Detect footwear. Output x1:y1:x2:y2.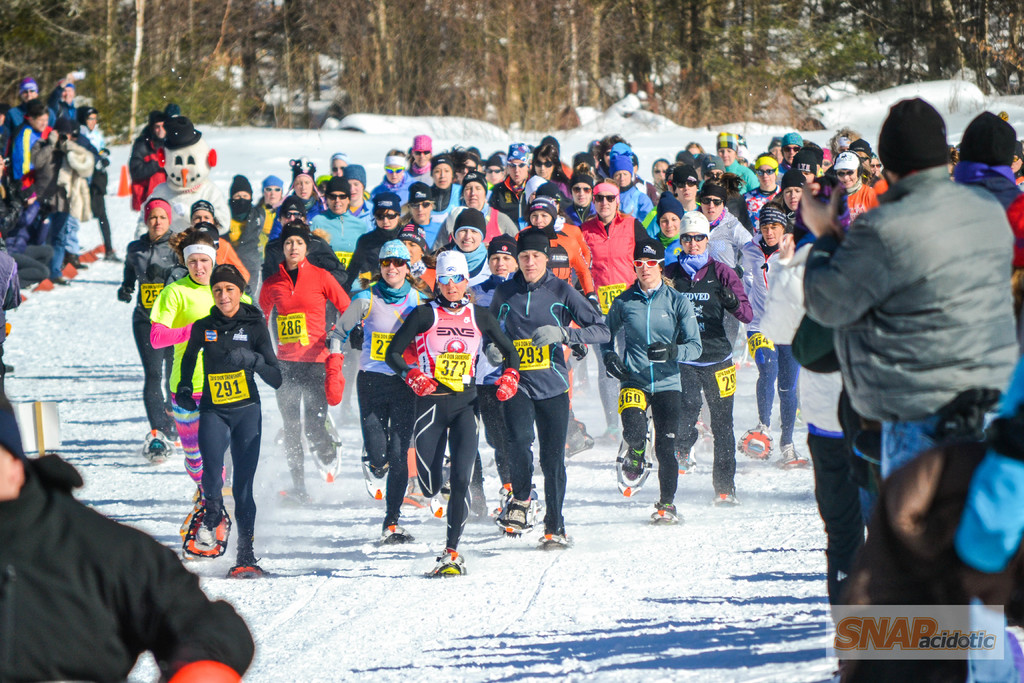
693:418:716:470.
